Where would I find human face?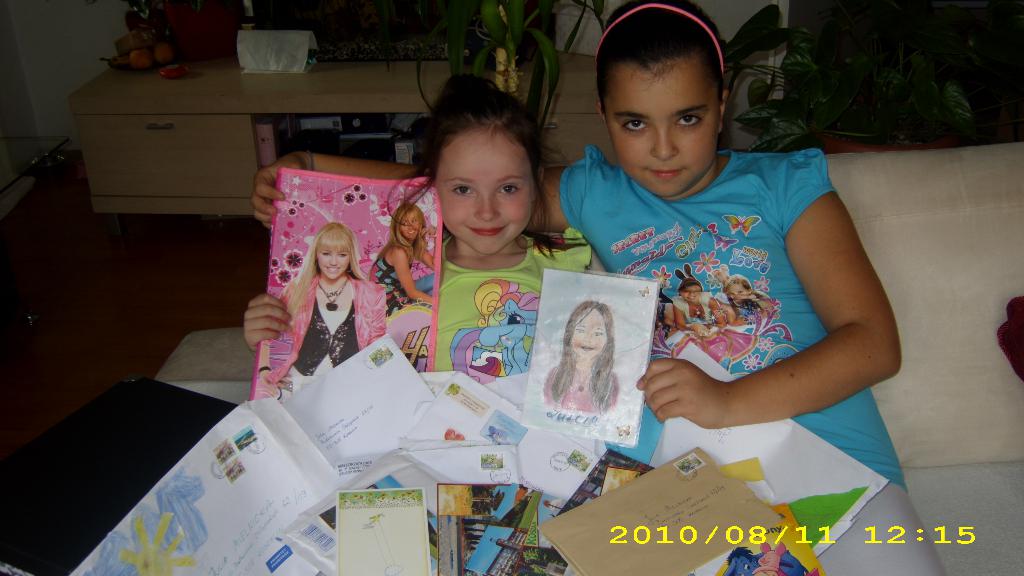
At detection(399, 213, 423, 242).
